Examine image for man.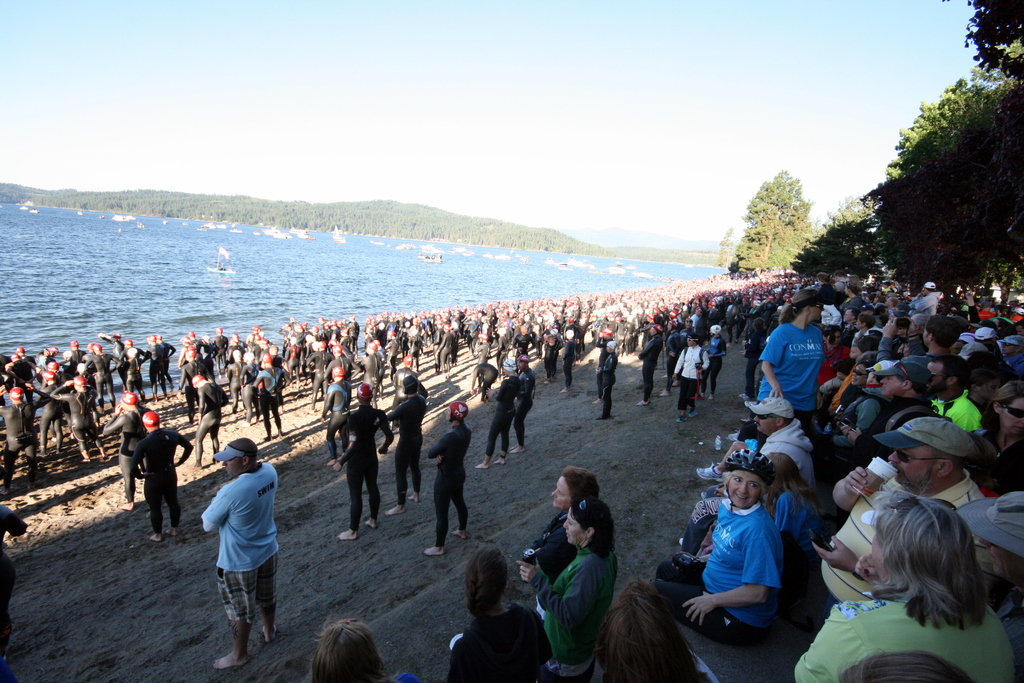
Examination result: <bbox>177, 335, 195, 370</bbox>.
